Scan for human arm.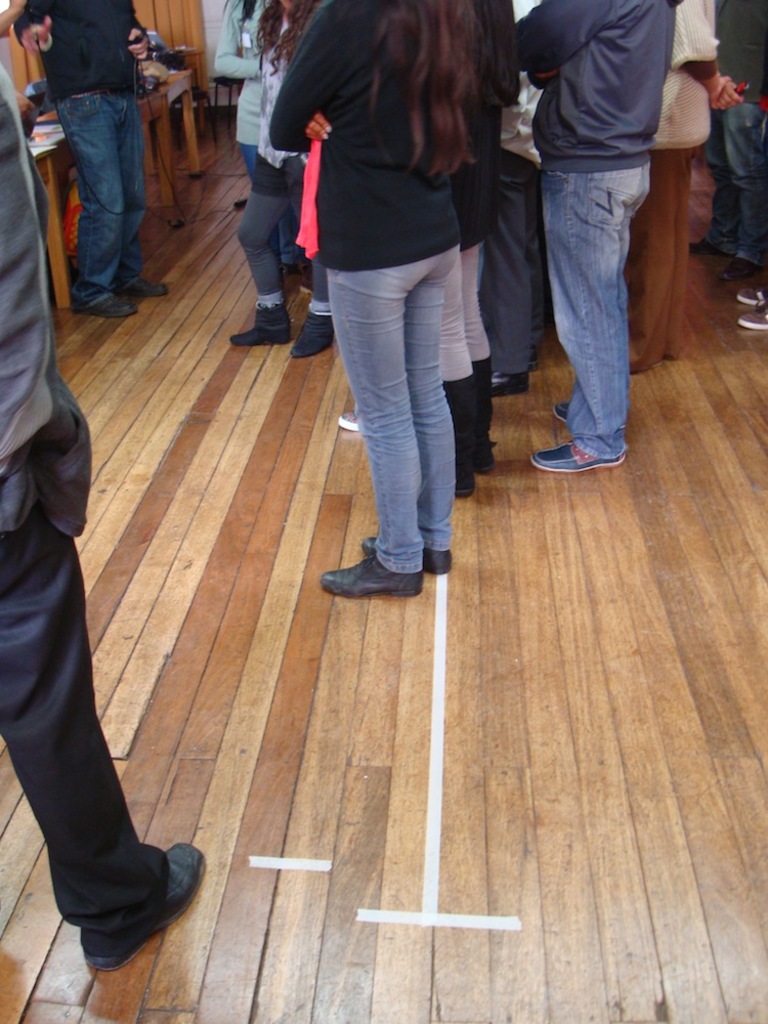
Scan result: left=12, top=0, right=62, bottom=60.
